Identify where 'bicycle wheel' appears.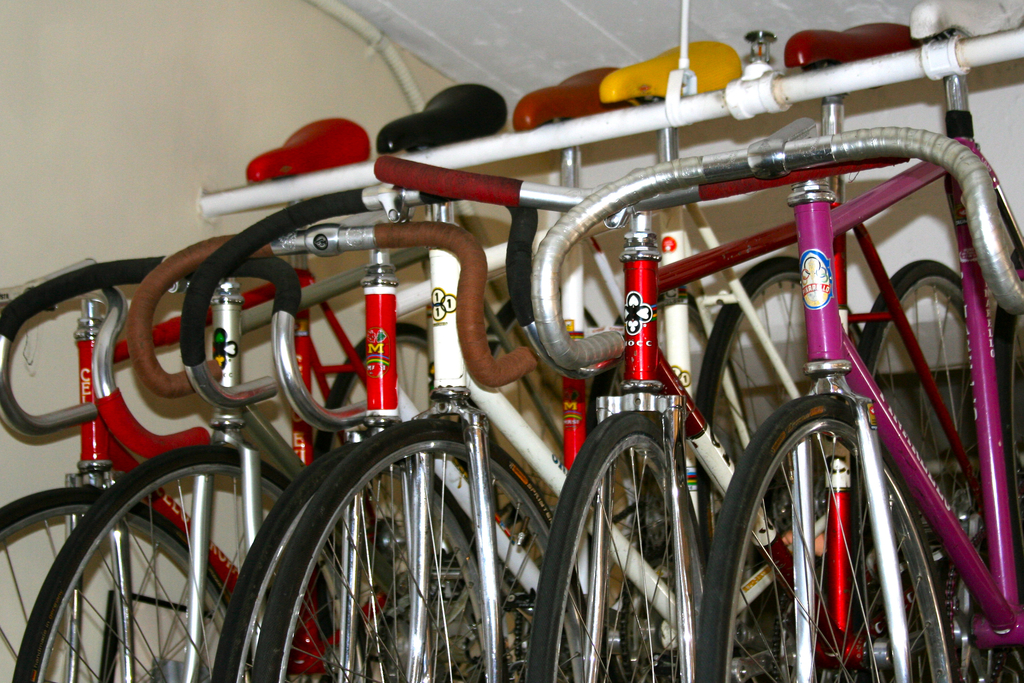
Appears at left=10, top=443, right=340, bottom=682.
